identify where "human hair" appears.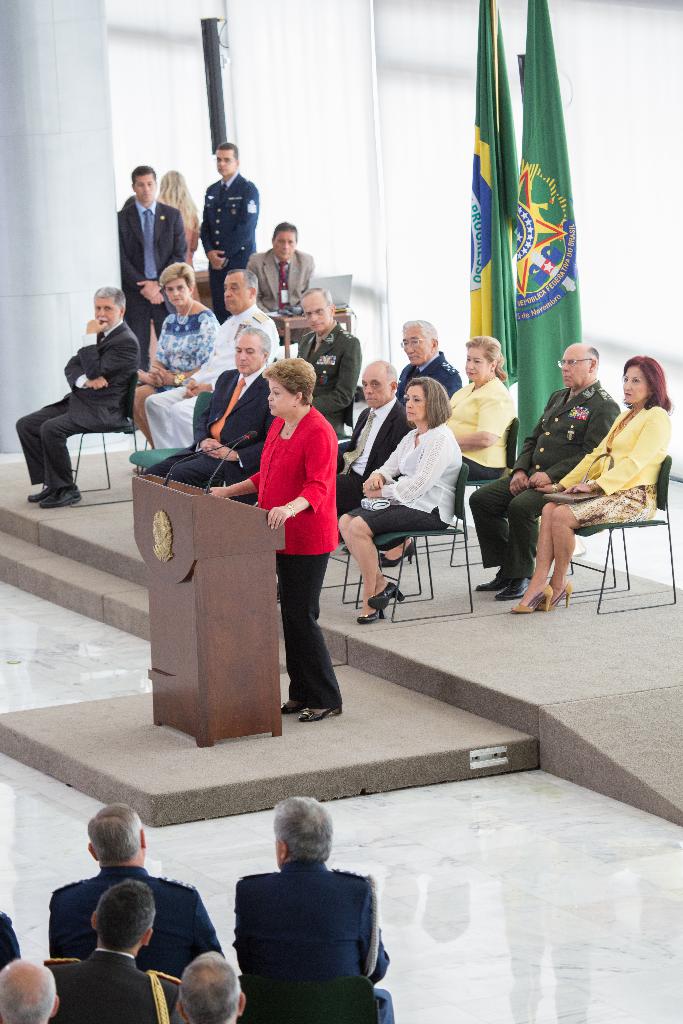
Appears at 181/950/241/1023.
